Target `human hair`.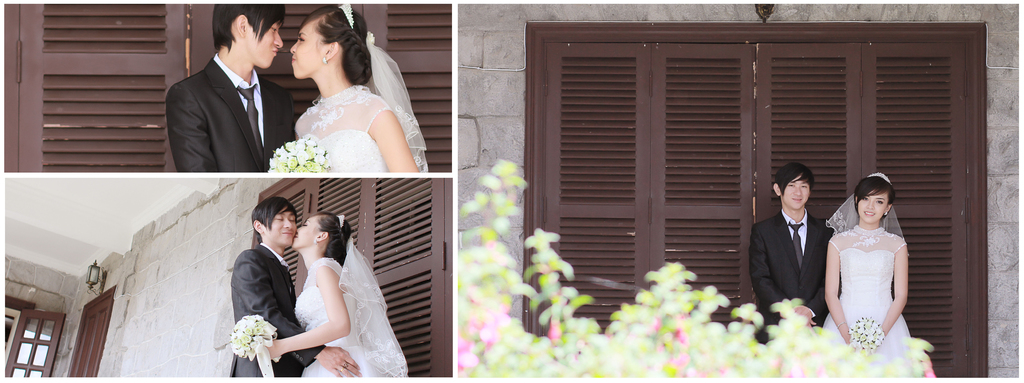
Target region: bbox=[246, 196, 295, 234].
